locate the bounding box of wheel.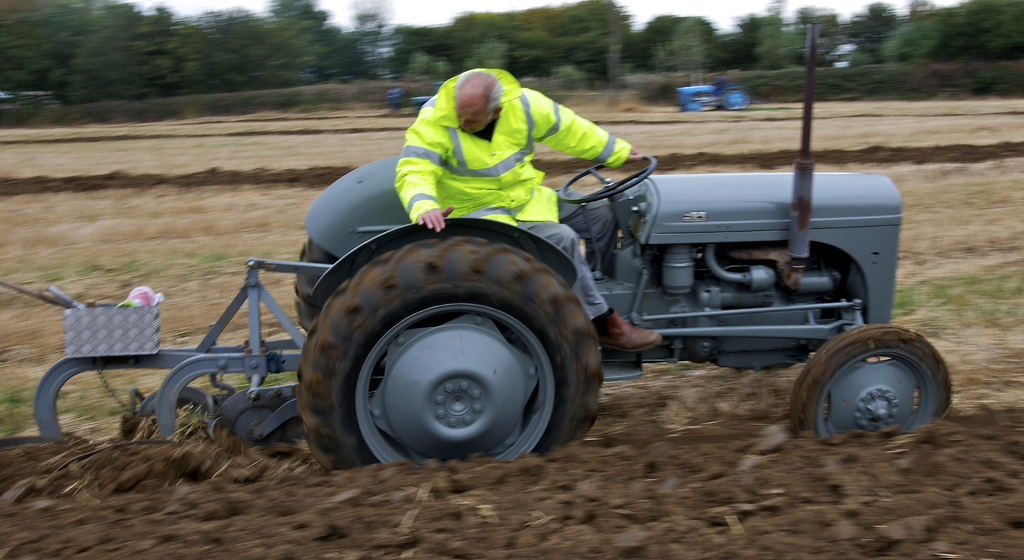
Bounding box: rect(294, 234, 605, 474).
